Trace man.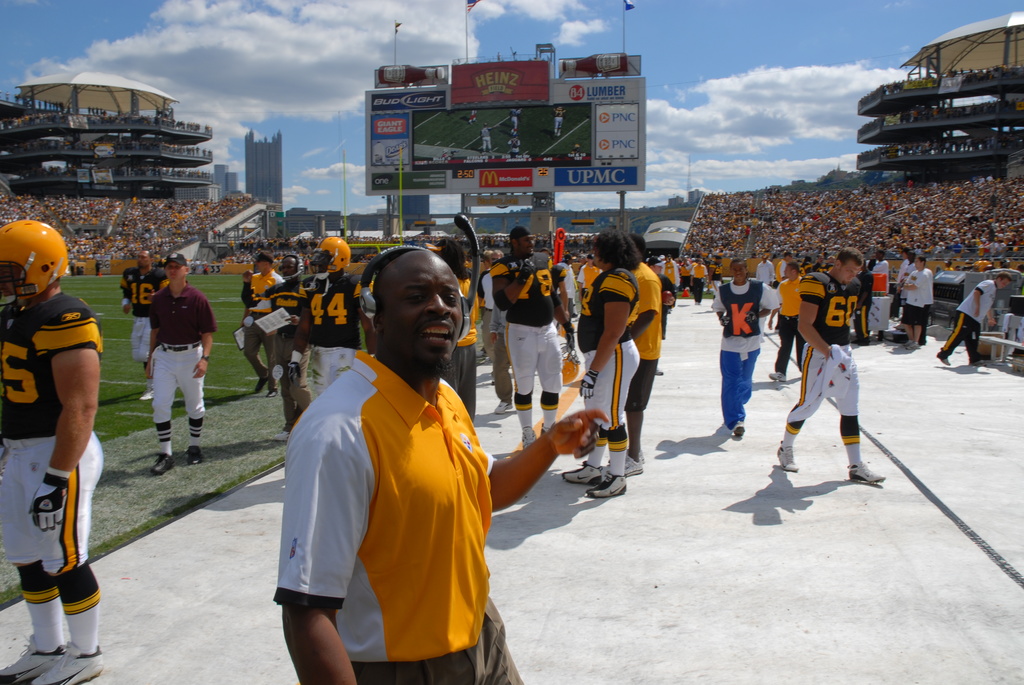
Traced to Rect(901, 254, 929, 349).
